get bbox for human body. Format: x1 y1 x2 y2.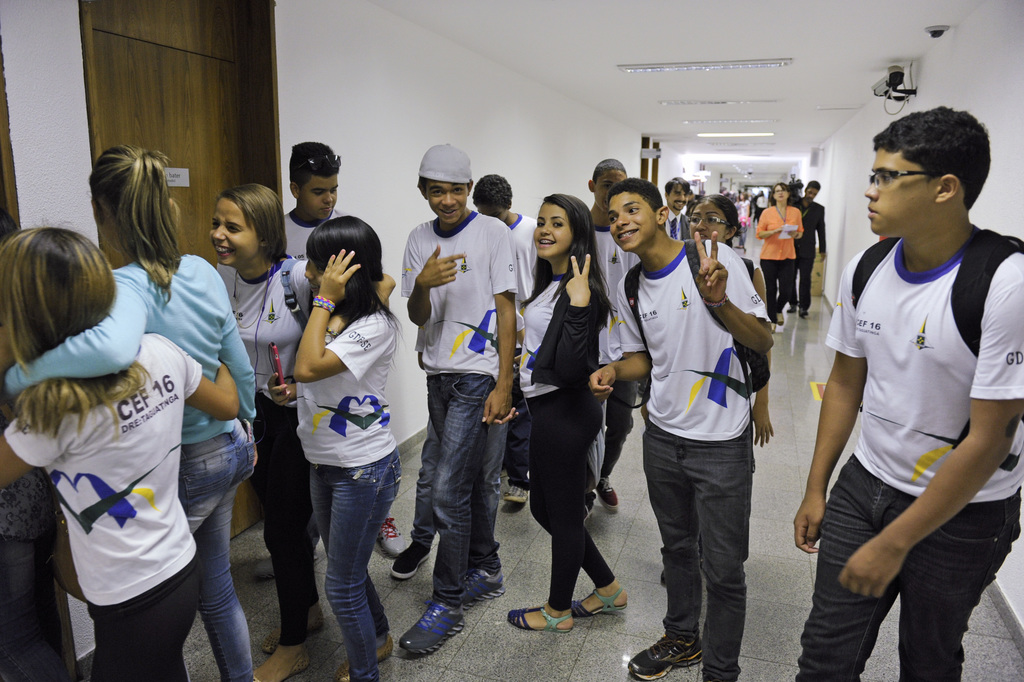
0 228 246 676.
